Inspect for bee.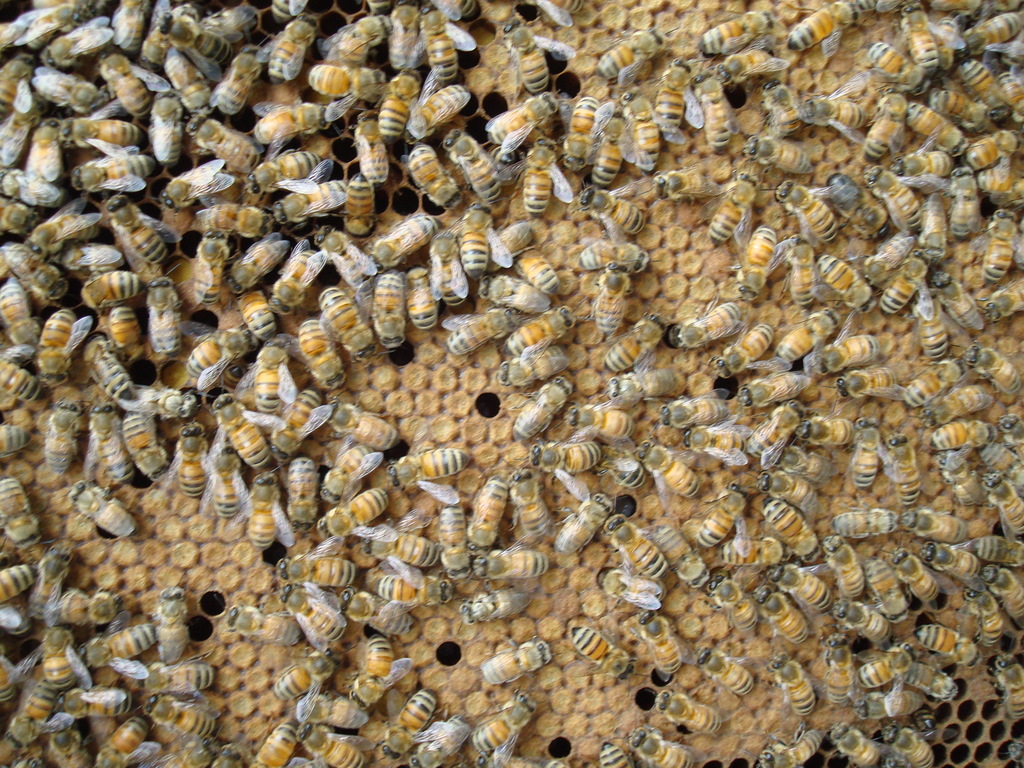
Inspection: bbox(793, 243, 822, 310).
